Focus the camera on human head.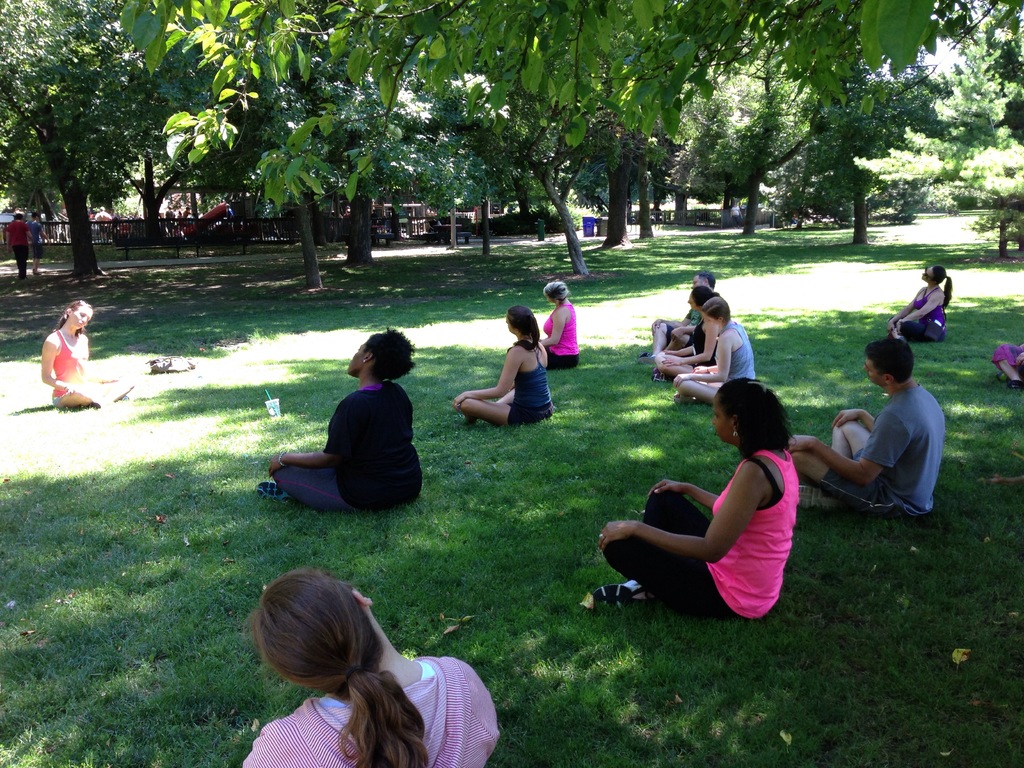
Focus region: 922 268 948 285.
